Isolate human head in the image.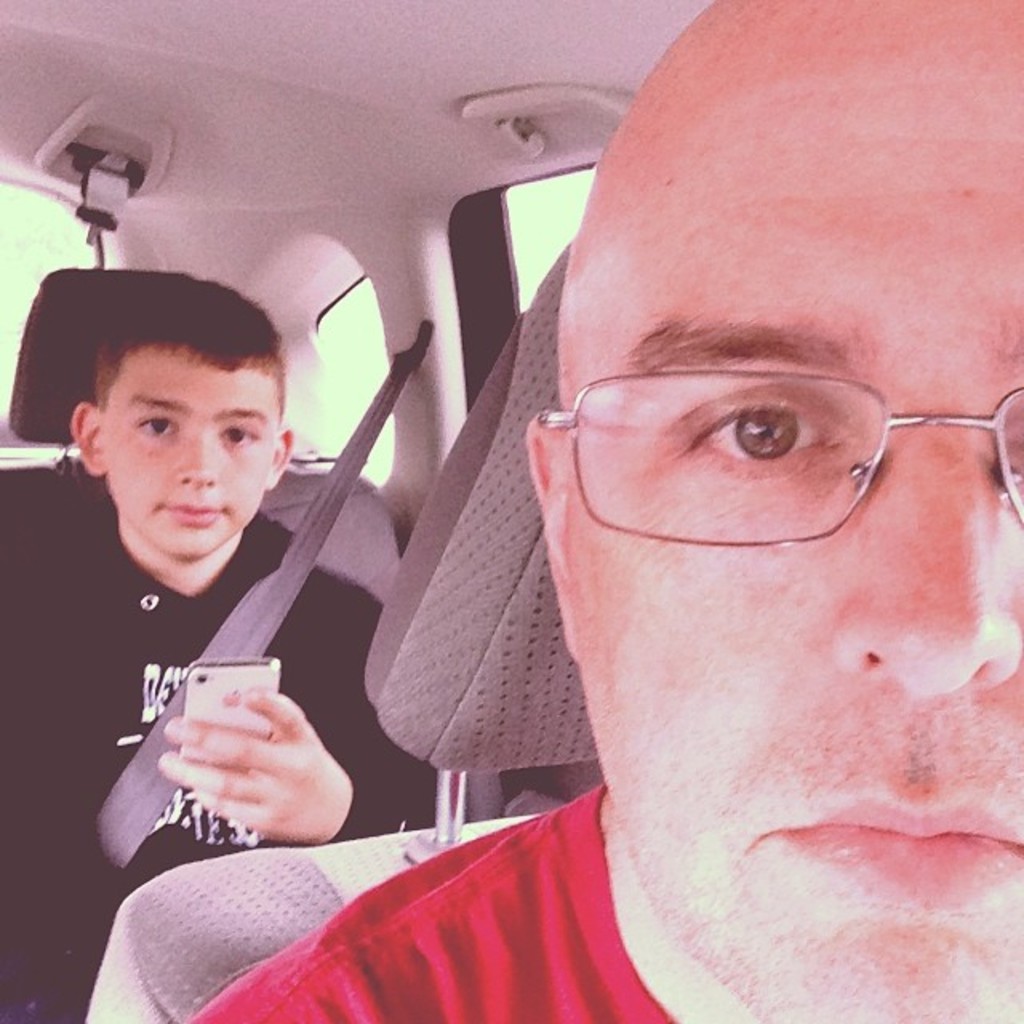
Isolated region: (x1=26, y1=254, x2=282, y2=547).
